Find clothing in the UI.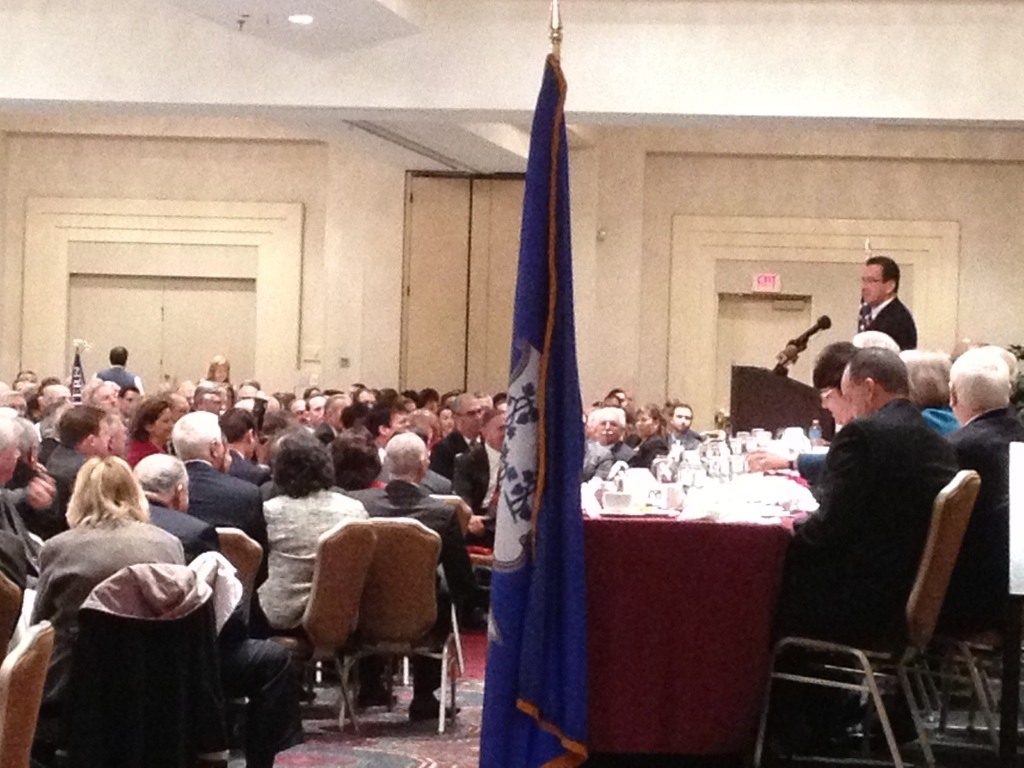
UI element at 436/422/476/488.
